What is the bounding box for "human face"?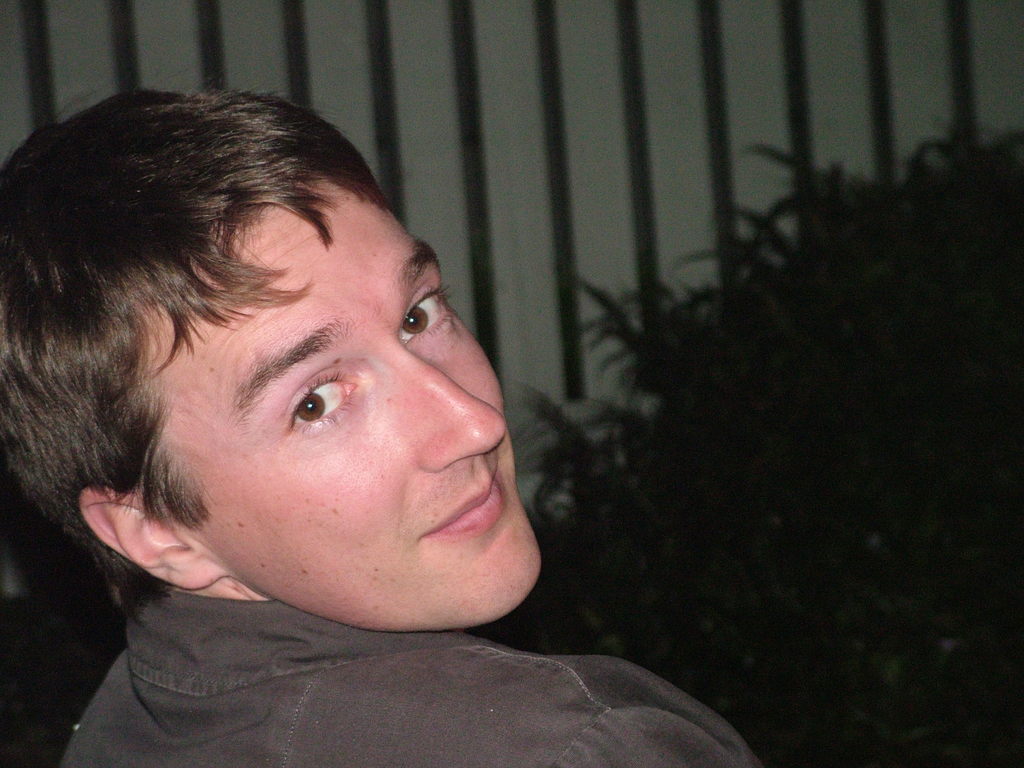
bbox=[138, 177, 540, 636].
